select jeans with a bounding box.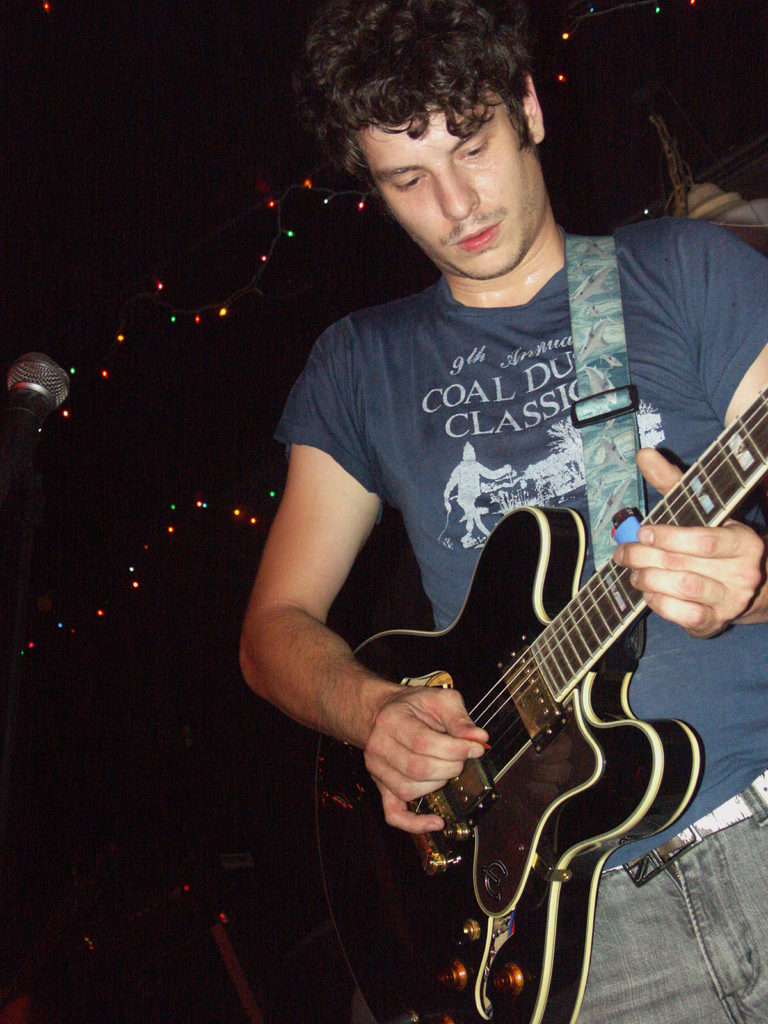
pyautogui.locateOnScreen(600, 808, 746, 1011).
